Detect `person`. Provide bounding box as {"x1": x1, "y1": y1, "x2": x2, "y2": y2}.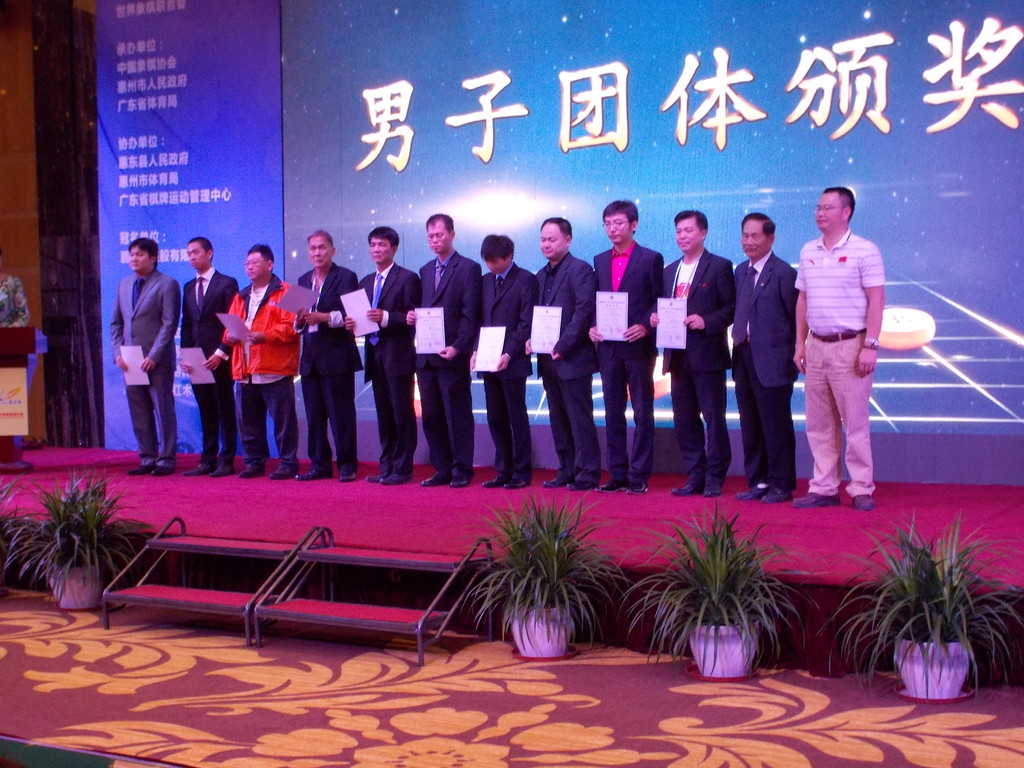
{"x1": 655, "y1": 203, "x2": 732, "y2": 502}.
